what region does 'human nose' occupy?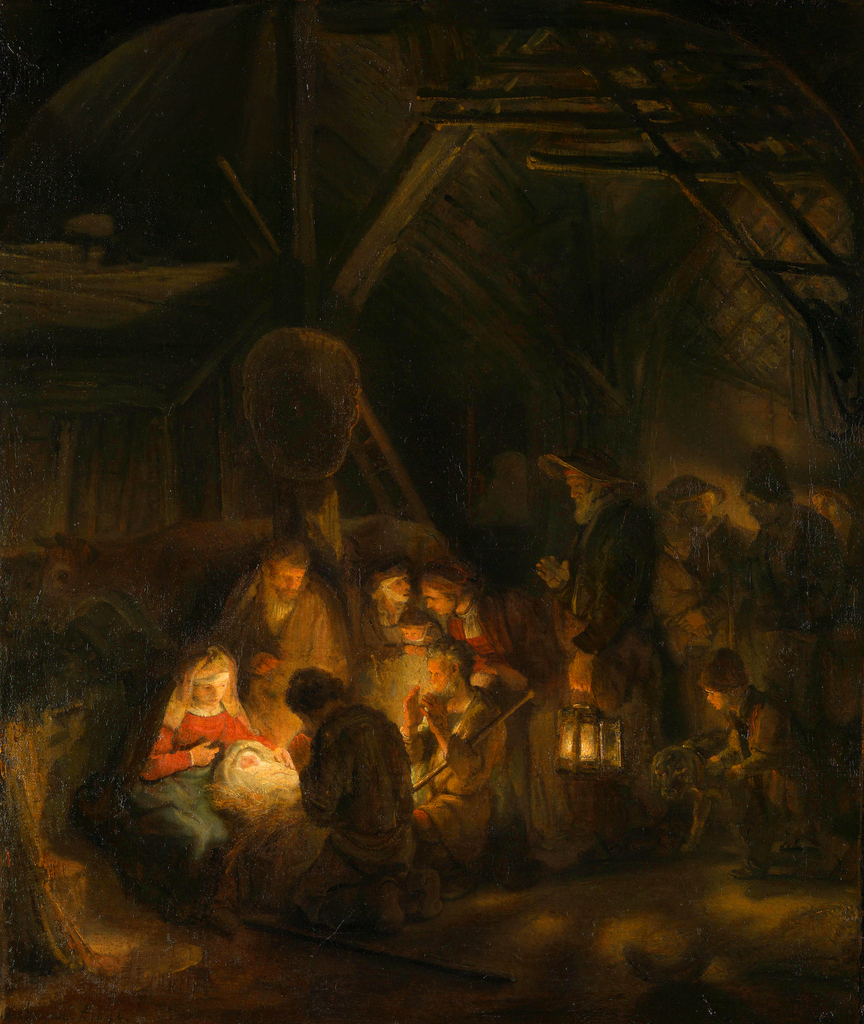
[289,582,299,593].
